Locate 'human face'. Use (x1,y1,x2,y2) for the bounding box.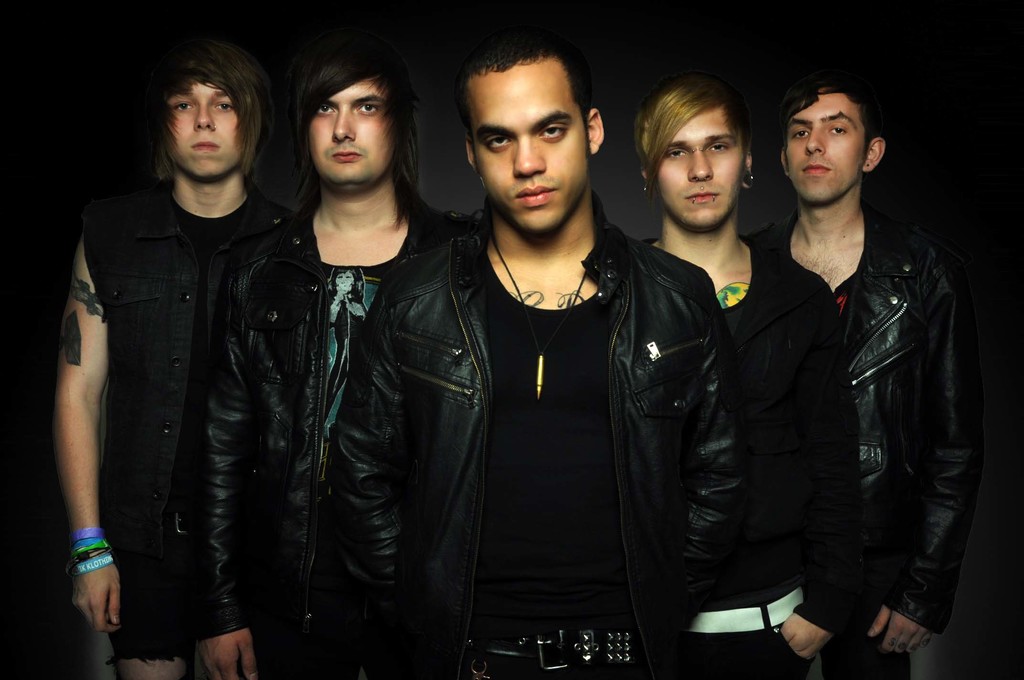
(166,82,244,177).
